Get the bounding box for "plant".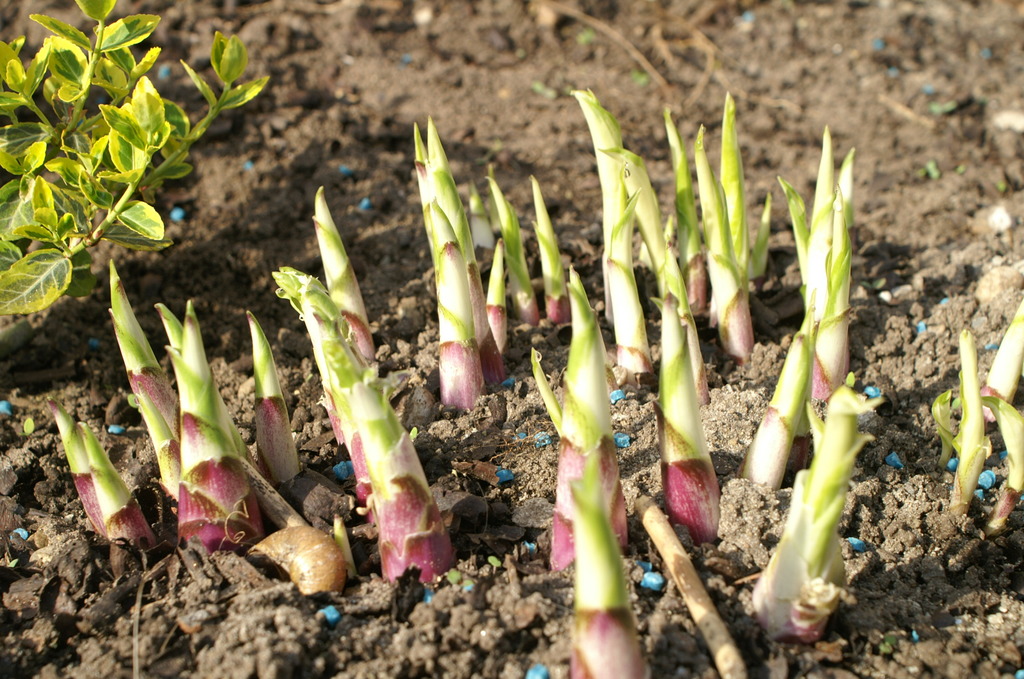
detection(571, 87, 630, 325).
